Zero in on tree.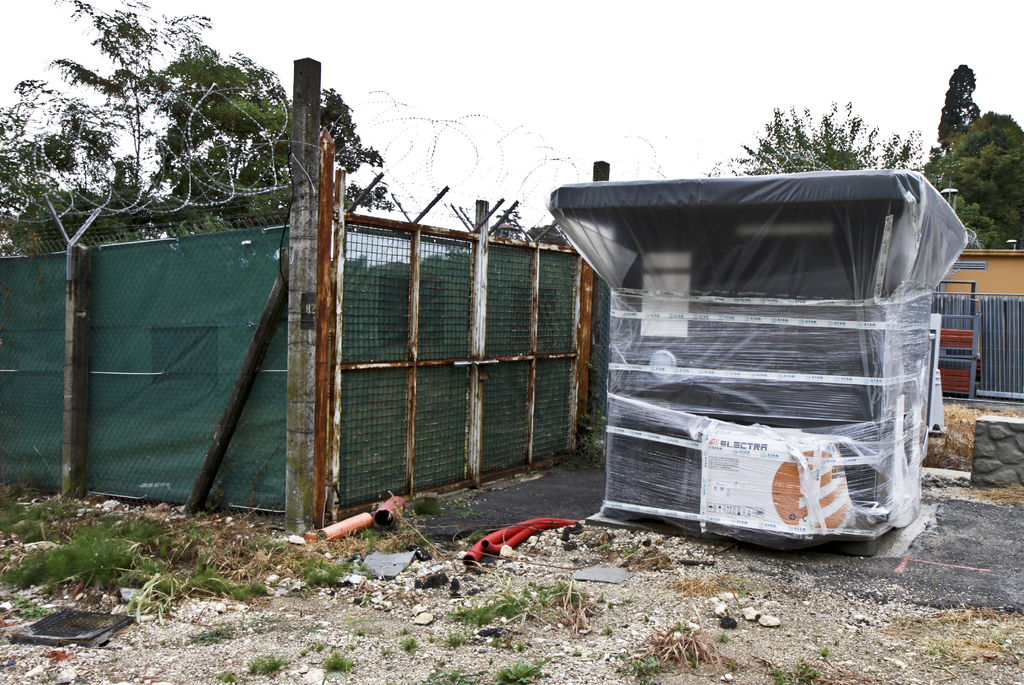
Zeroed in: <box>933,64,980,152</box>.
